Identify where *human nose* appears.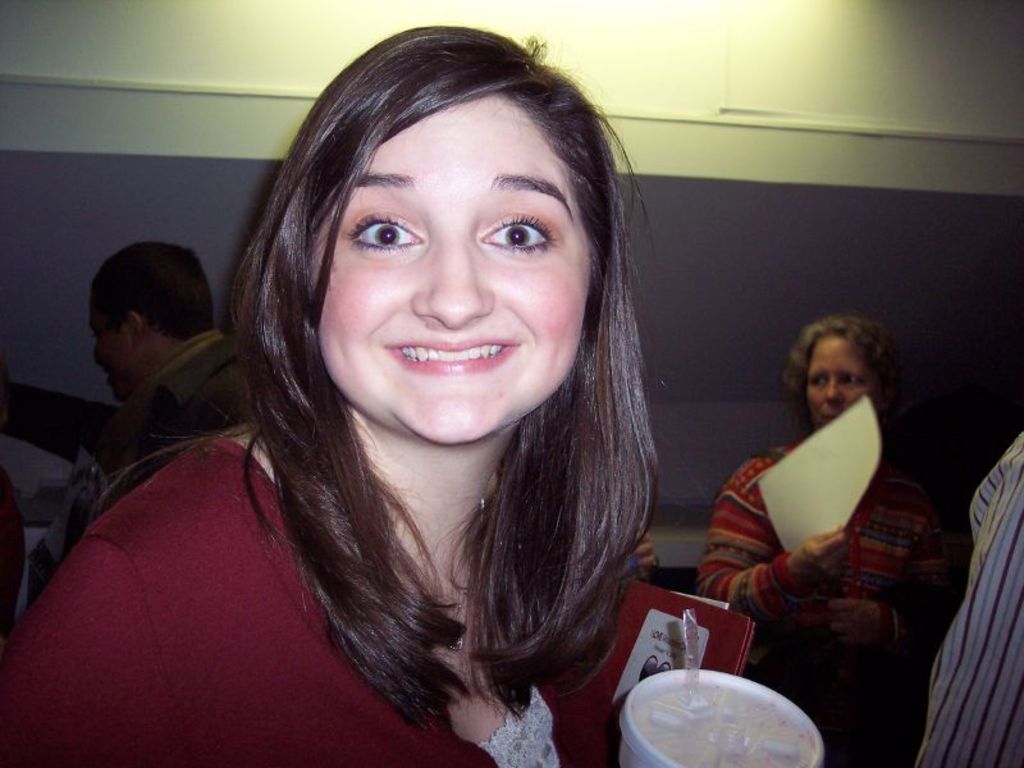
Appears at select_region(412, 239, 497, 330).
